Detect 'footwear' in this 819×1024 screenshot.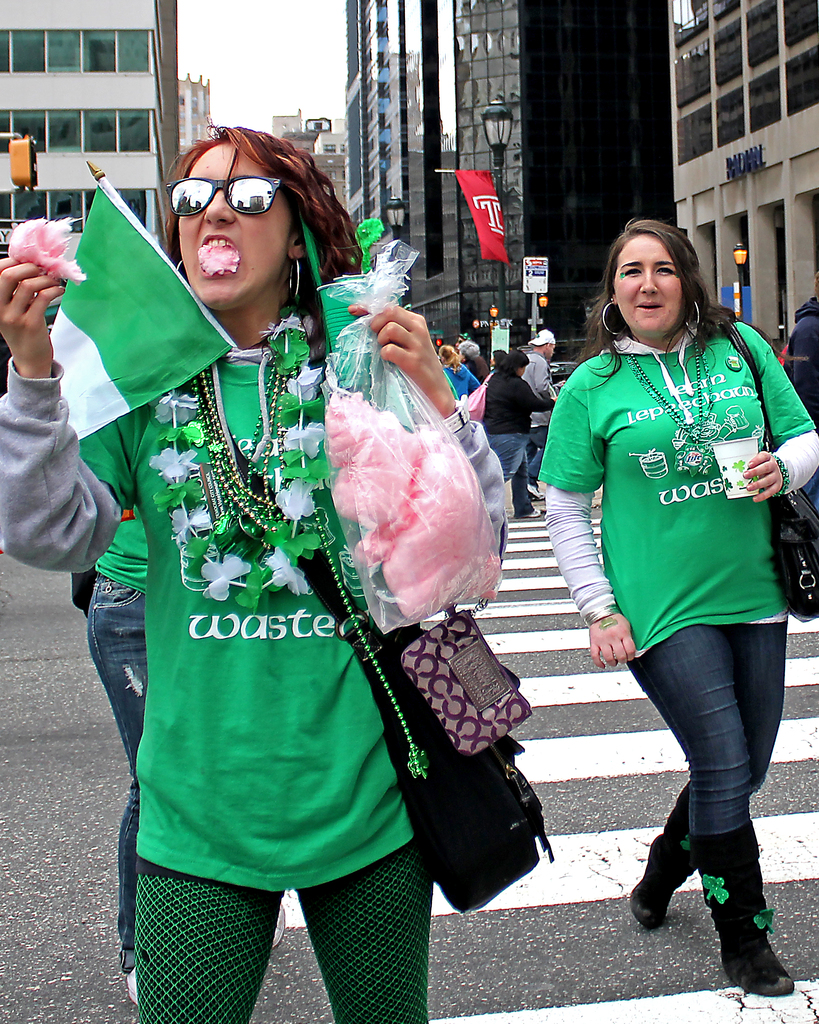
Detection: (717, 891, 804, 997).
